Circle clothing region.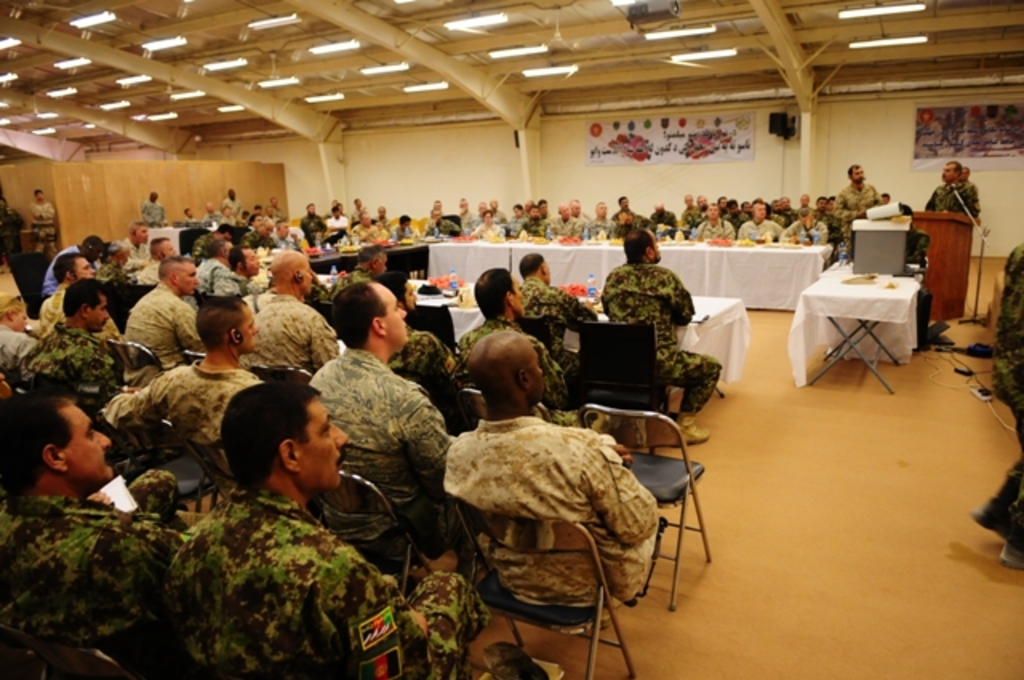
Region: [left=435, top=379, right=677, bottom=645].
